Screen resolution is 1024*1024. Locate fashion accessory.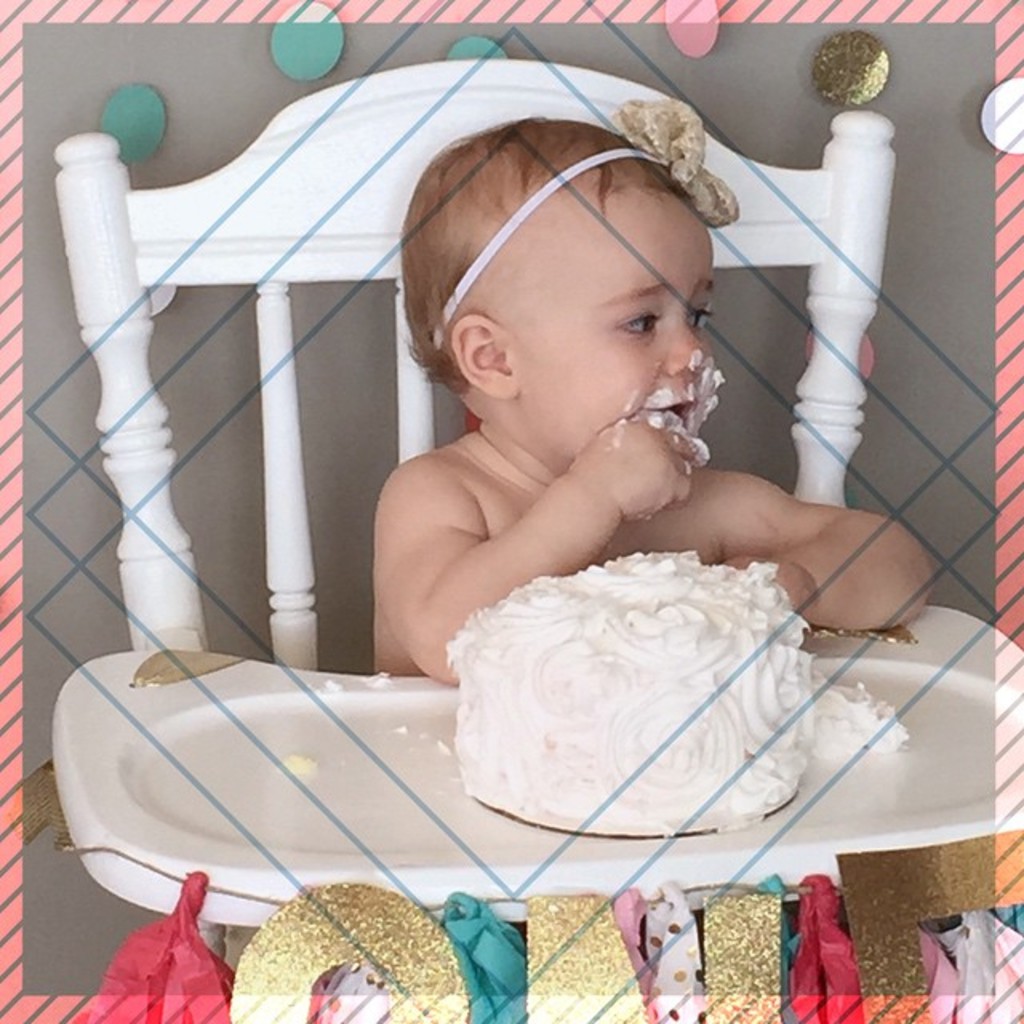
[429, 94, 738, 347].
